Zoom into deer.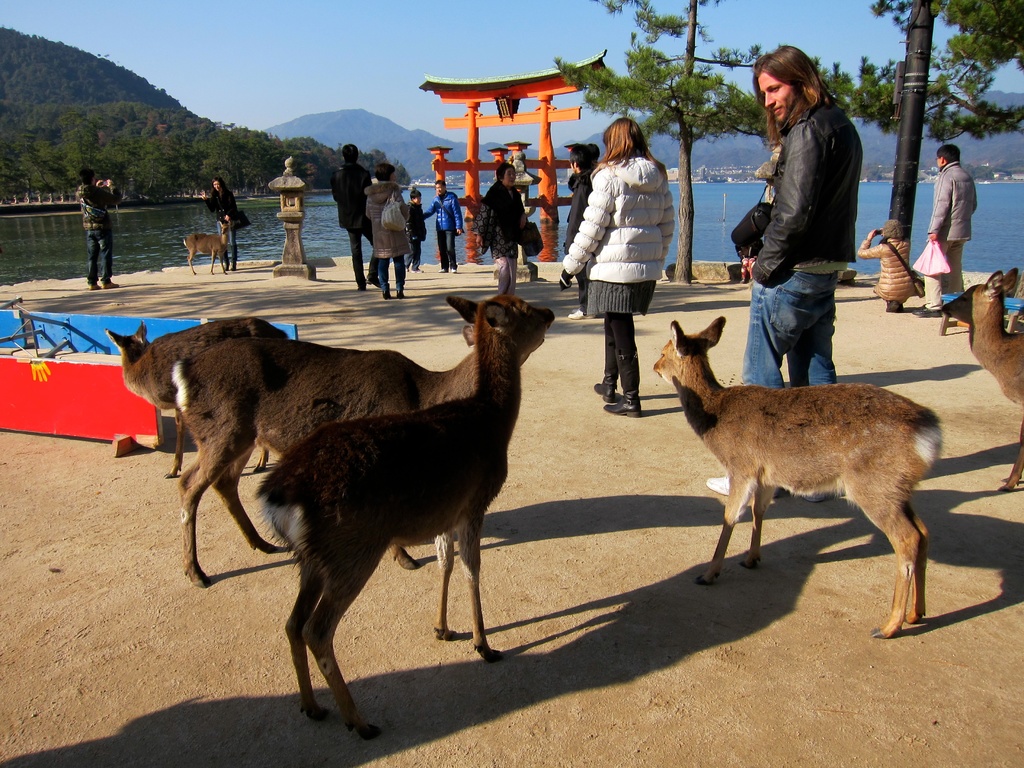
Zoom target: (left=255, top=296, right=556, bottom=736).
